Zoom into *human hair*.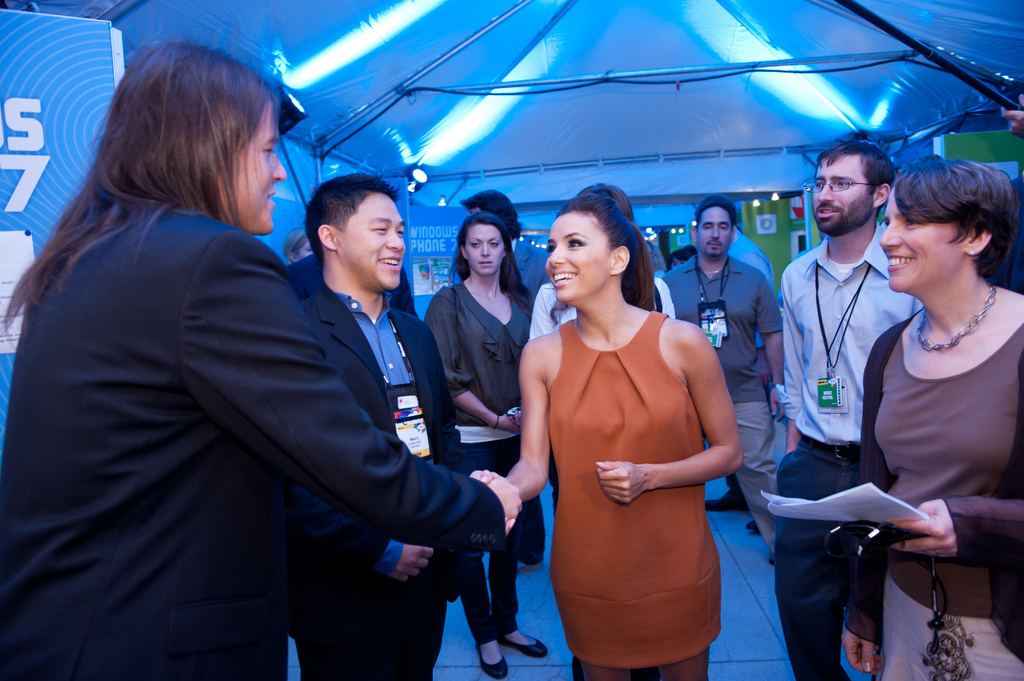
Zoom target: {"left": 736, "top": 223, "right": 744, "bottom": 234}.
